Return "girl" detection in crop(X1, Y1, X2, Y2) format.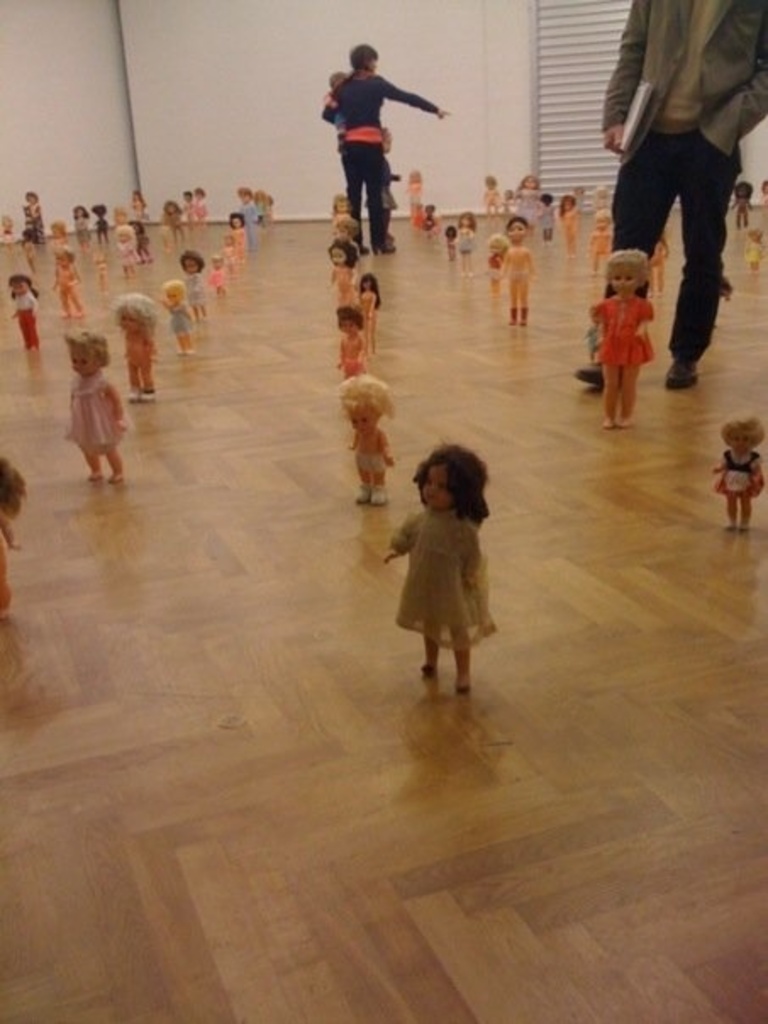
crop(19, 190, 44, 248).
